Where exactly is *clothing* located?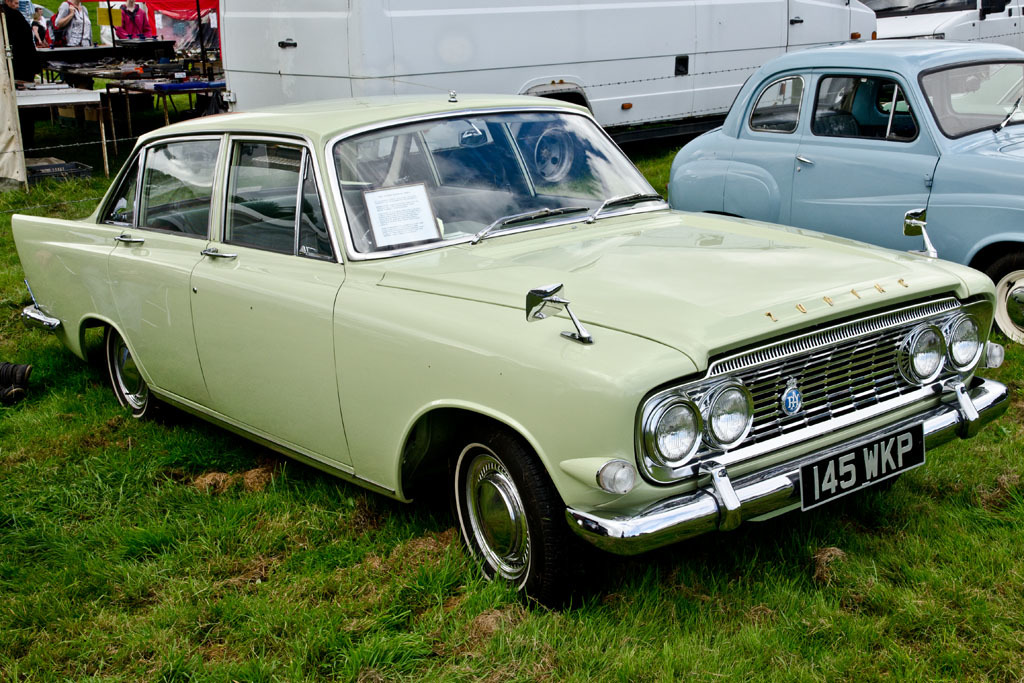
Its bounding box is 54 0 91 50.
